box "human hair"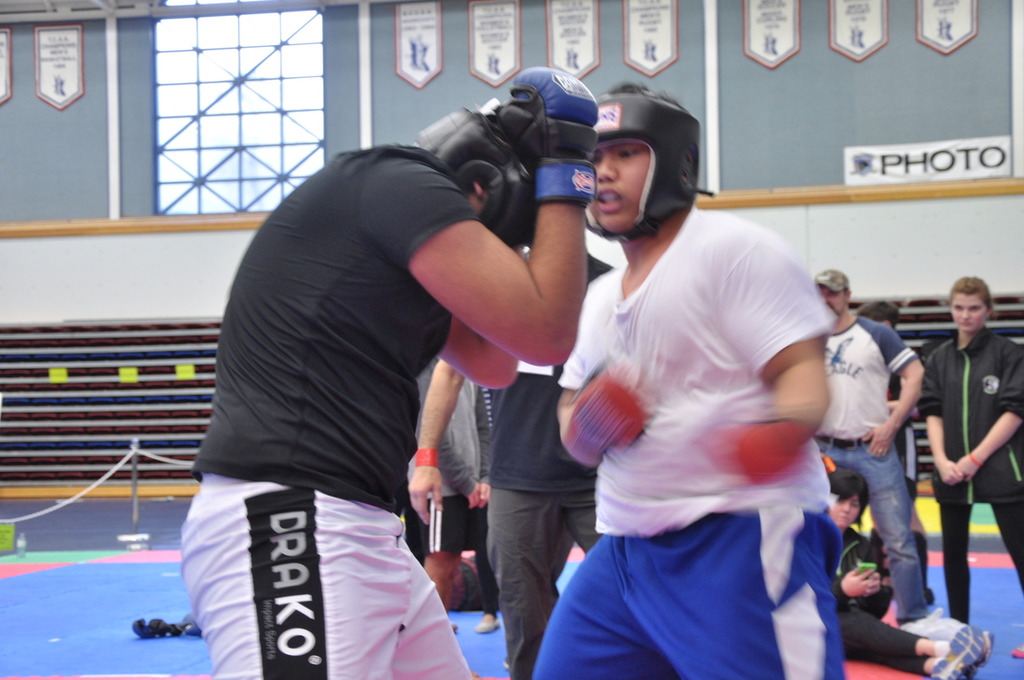
{"left": 950, "top": 277, "right": 993, "bottom": 314}
